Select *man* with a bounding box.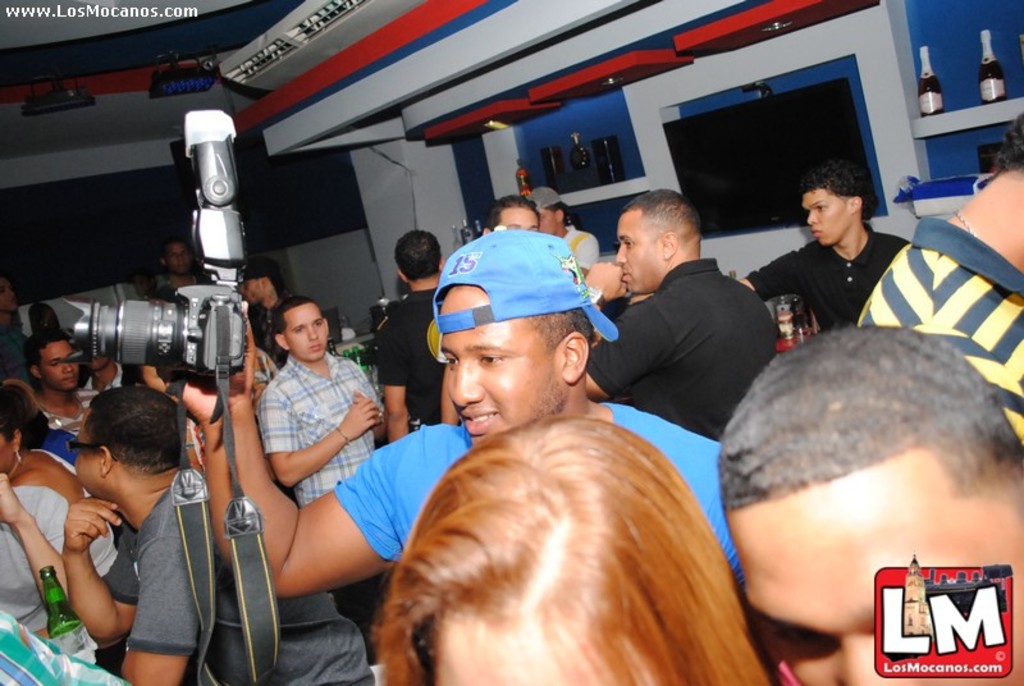
BBox(846, 113, 1023, 453).
